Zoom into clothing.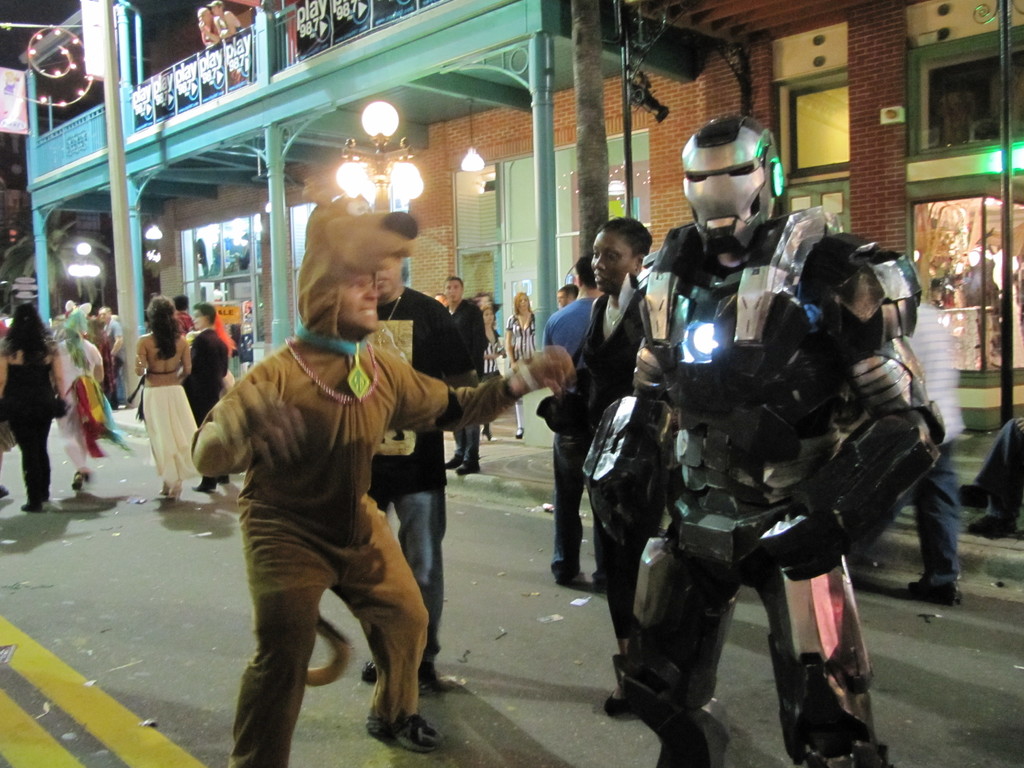
Zoom target: 570 249 670 675.
